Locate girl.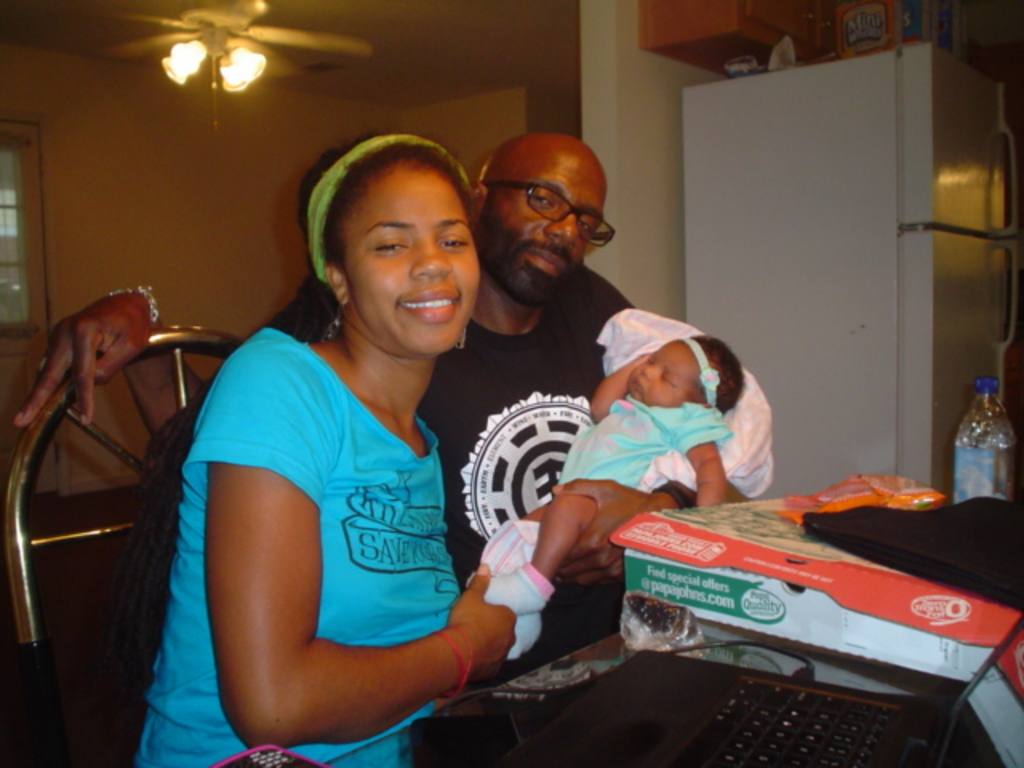
Bounding box: box(102, 130, 518, 766).
